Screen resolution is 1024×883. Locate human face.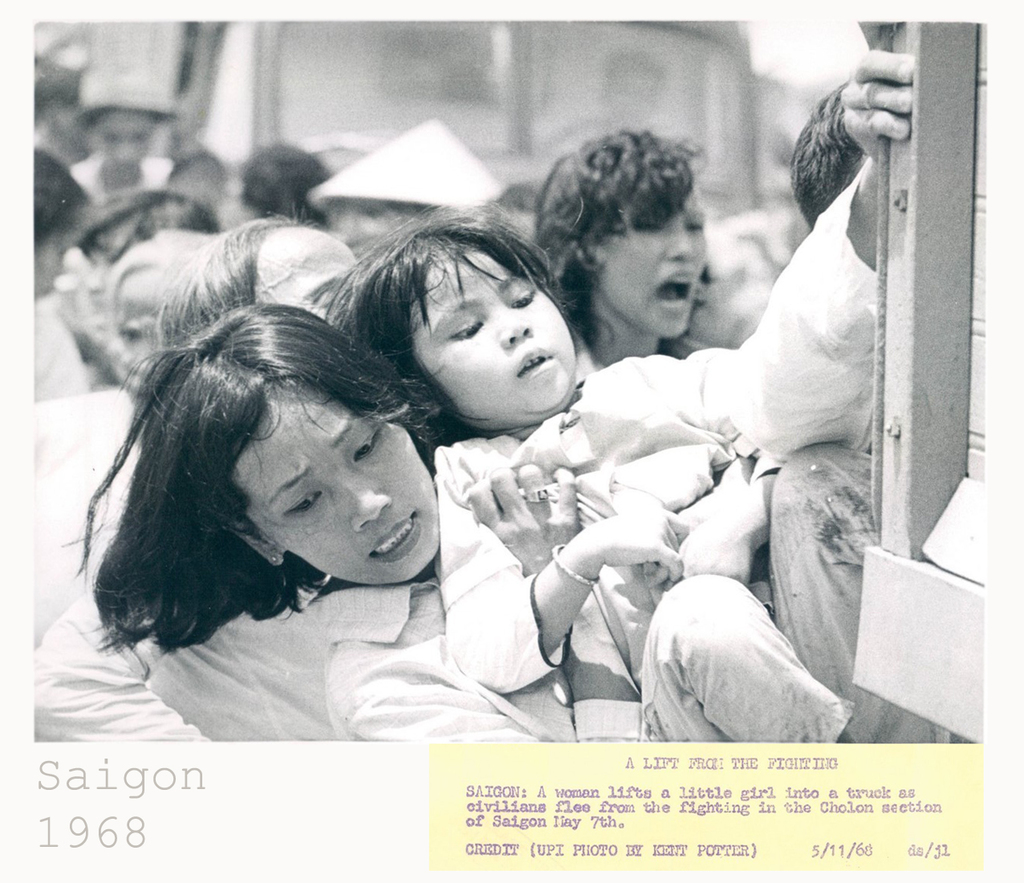
locate(412, 245, 577, 428).
